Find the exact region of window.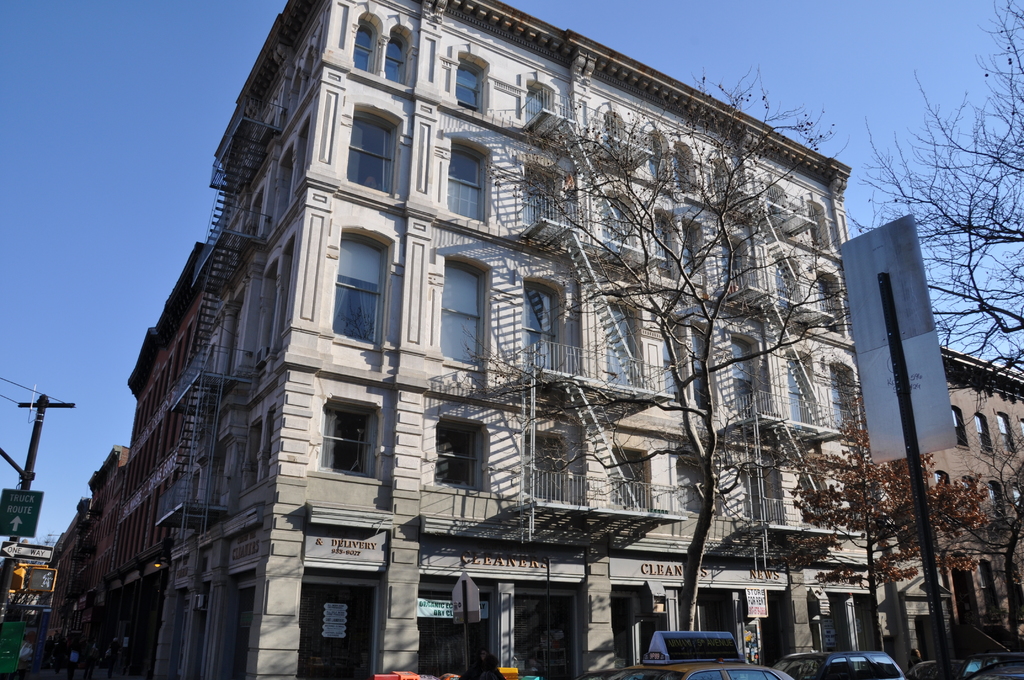
Exact region: x1=935 y1=470 x2=951 y2=489.
